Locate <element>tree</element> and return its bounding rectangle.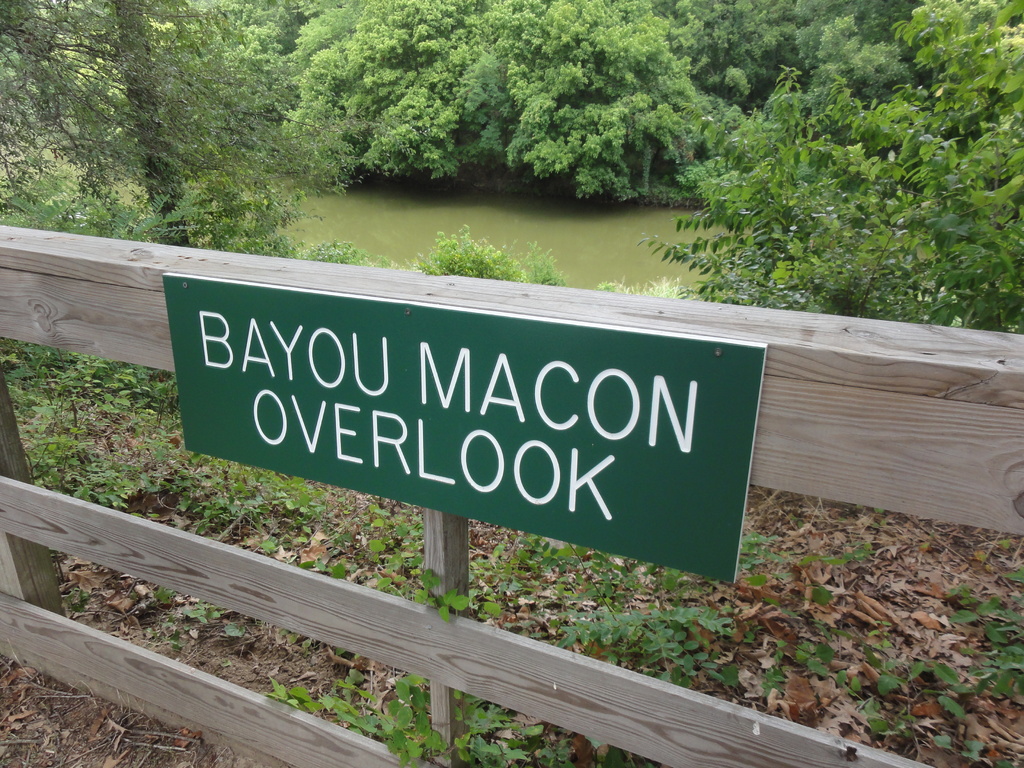
BBox(634, 0, 1023, 333).
